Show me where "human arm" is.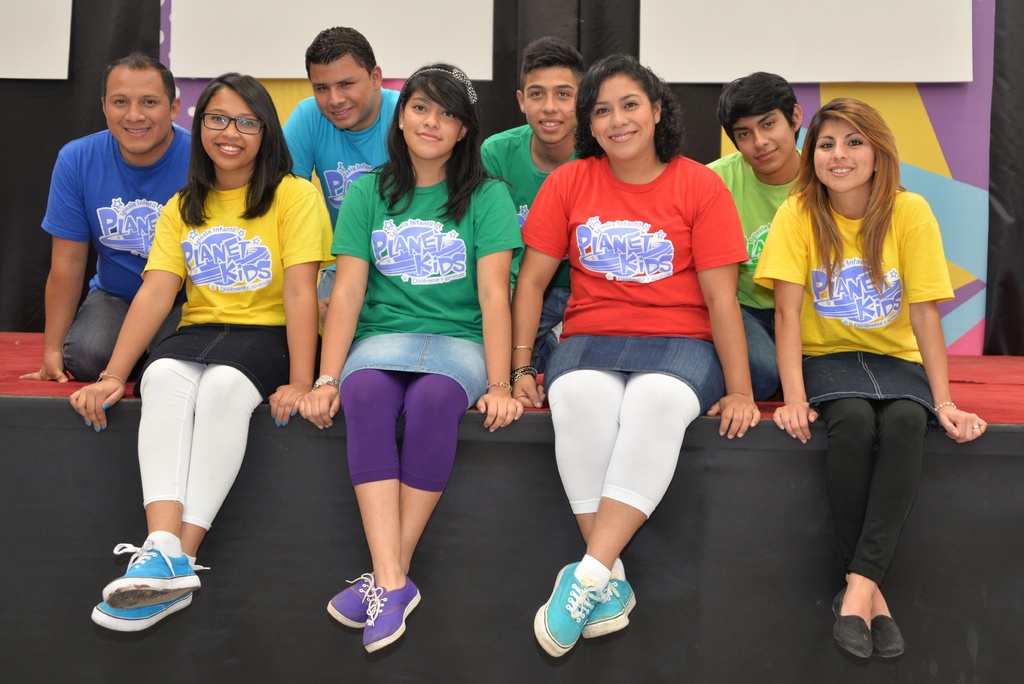
"human arm" is at 691/168/764/439.
